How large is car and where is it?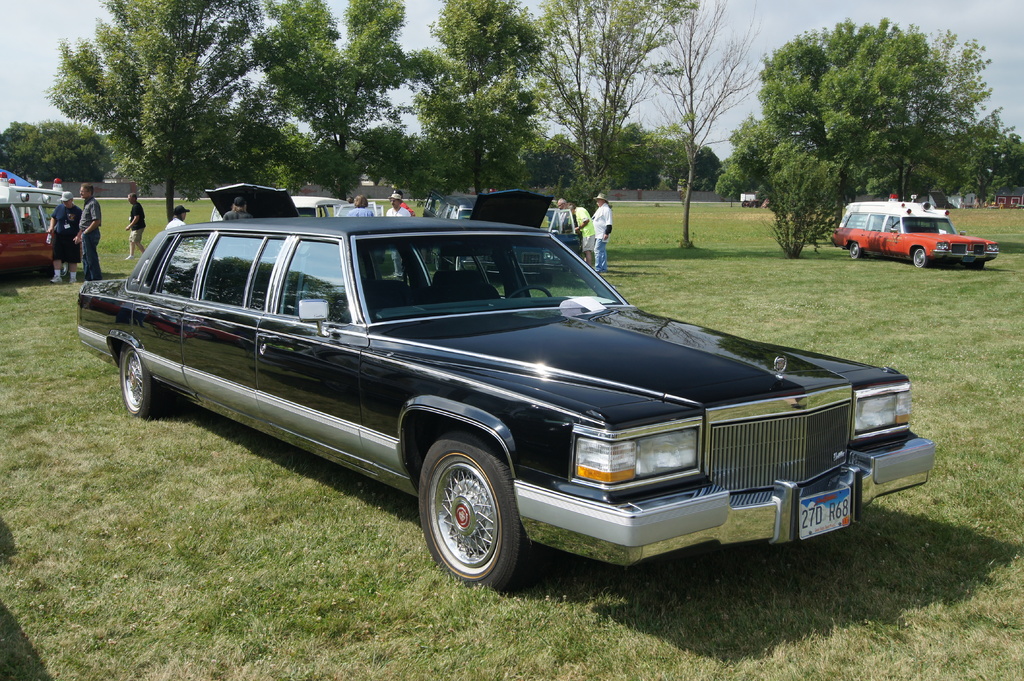
Bounding box: [x1=836, y1=196, x2=997, y2=271].
